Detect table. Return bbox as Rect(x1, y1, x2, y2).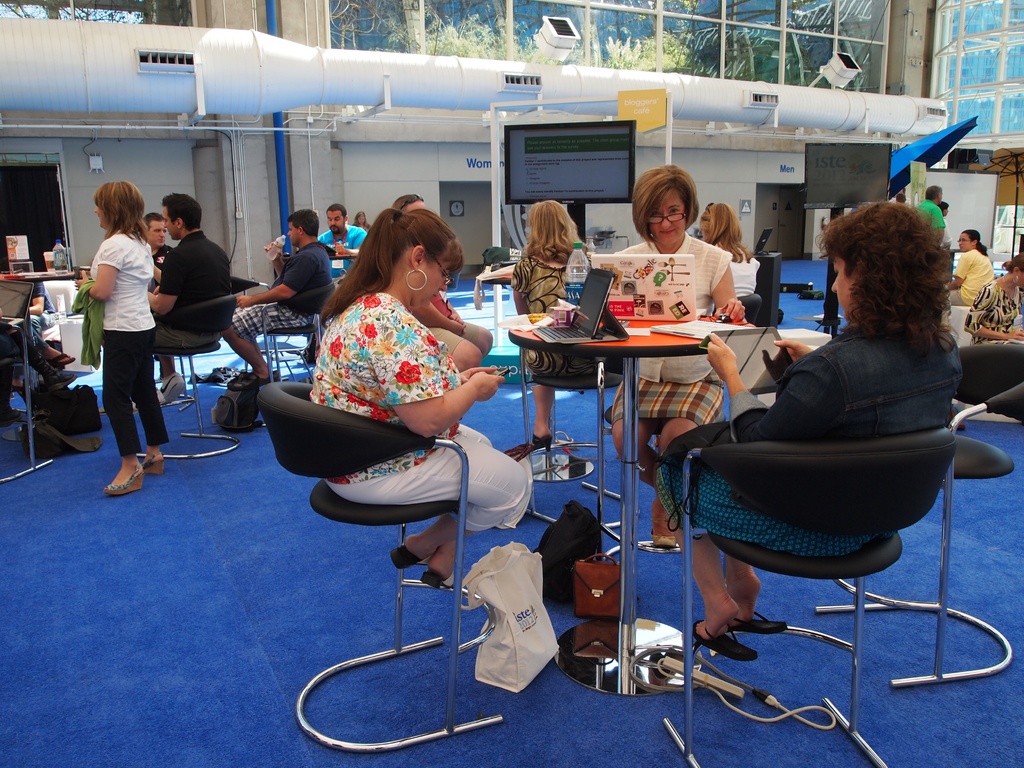
Rect(0, 266, 83, 482).
